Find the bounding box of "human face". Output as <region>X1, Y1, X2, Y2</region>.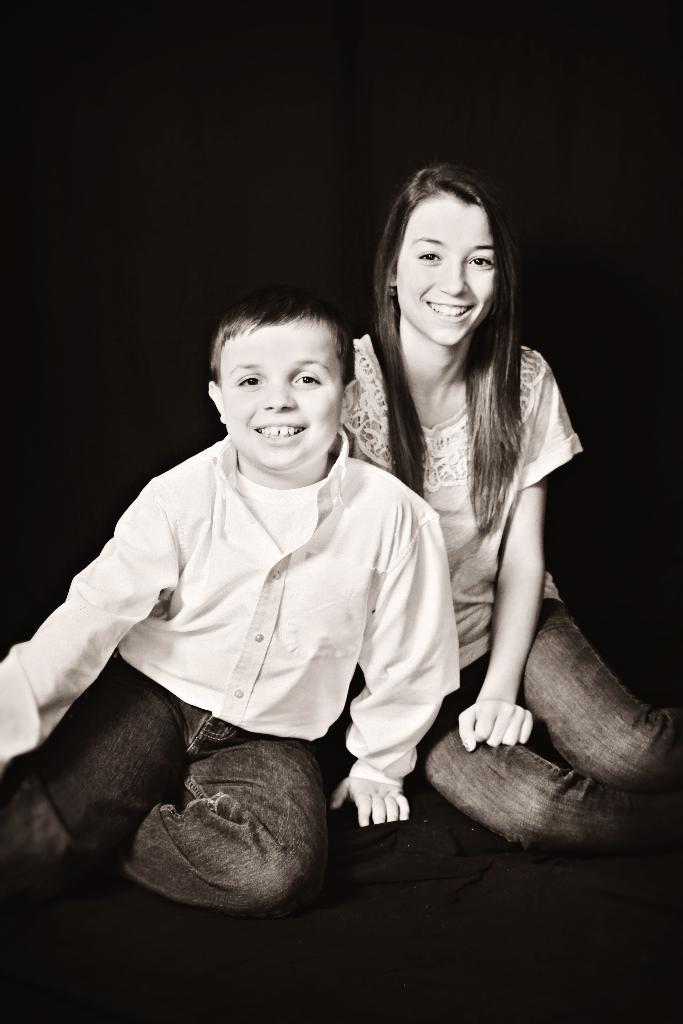
<region>225, 321, 356, 476</region>.
